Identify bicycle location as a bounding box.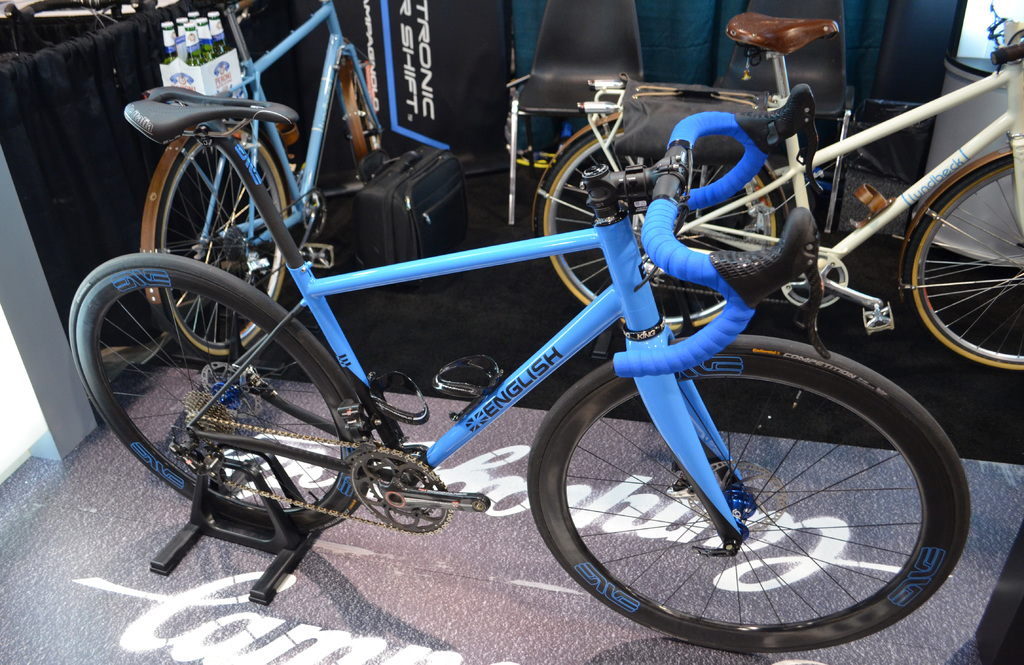
72/77/973/652.
